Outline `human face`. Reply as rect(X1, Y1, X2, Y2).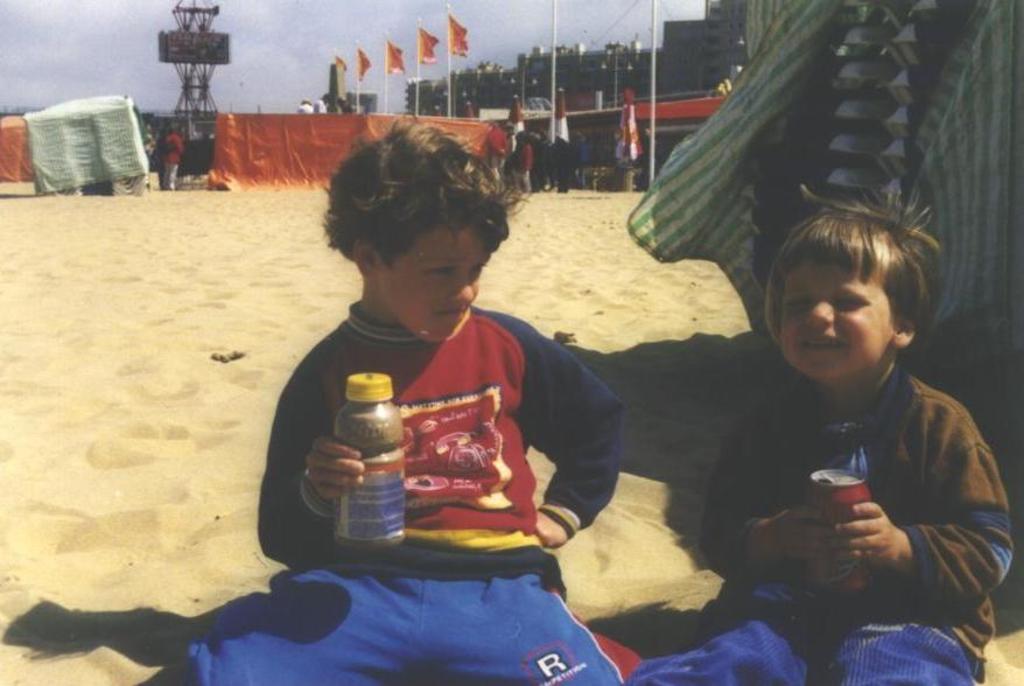
rect(774, 253, 896, 385).
